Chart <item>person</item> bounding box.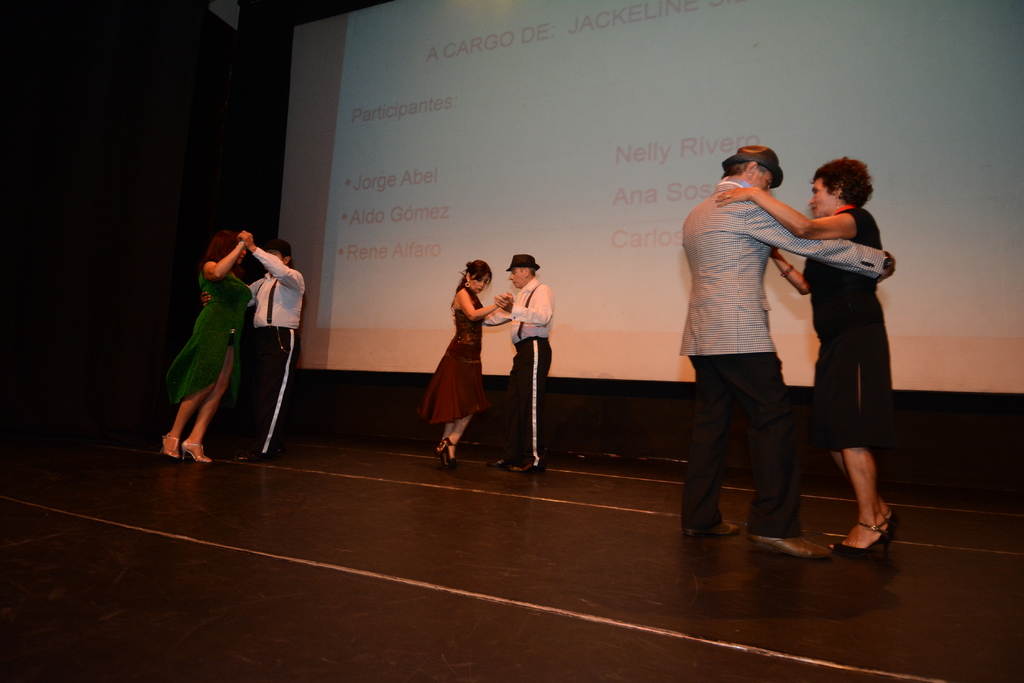
Charted: (498,255,555,477).
